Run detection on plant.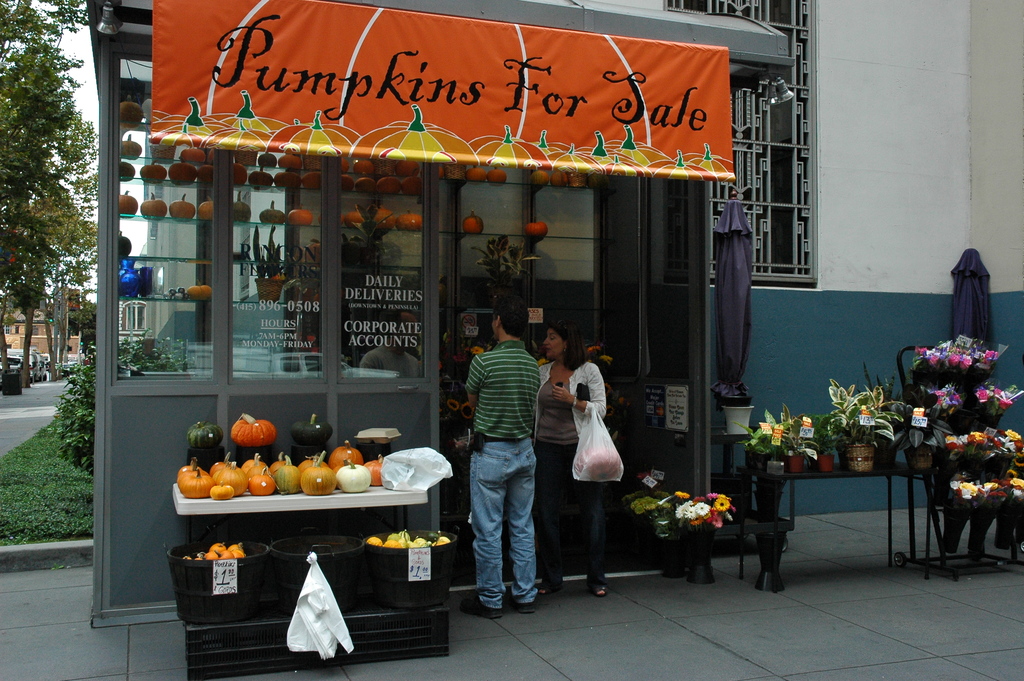
Result: {"x1": 819, "y1": 374, "x2": 912, "y2": 447}.
